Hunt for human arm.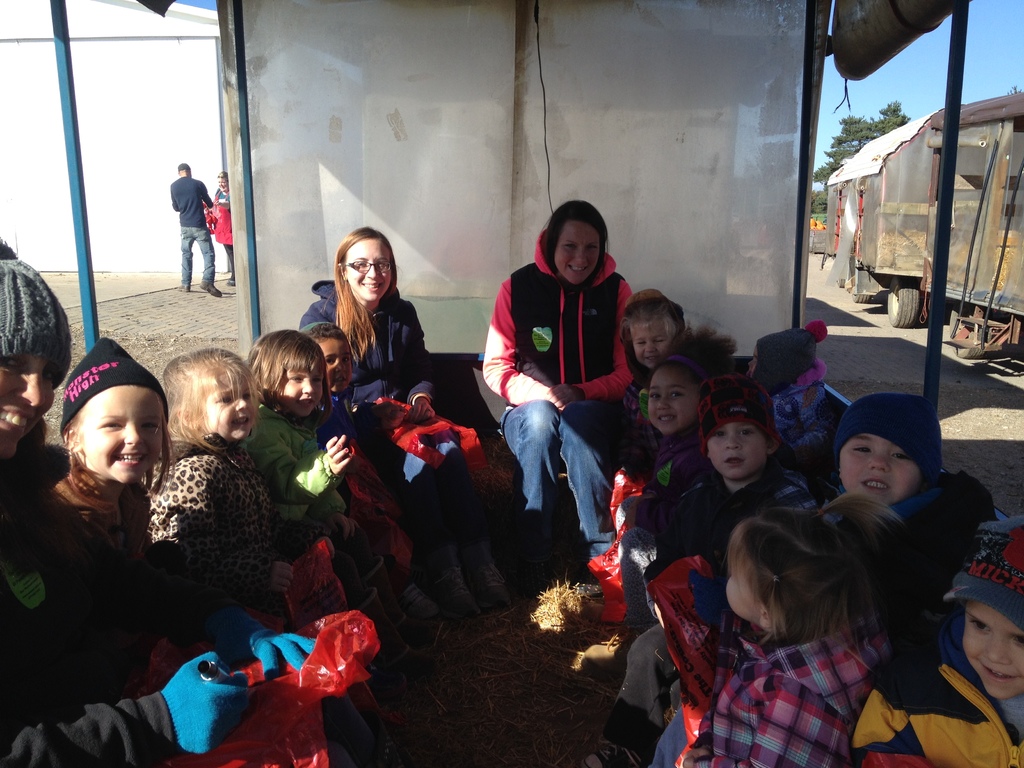
Hunted down at (x1=401, y1=292, x2=442, y2=440).
